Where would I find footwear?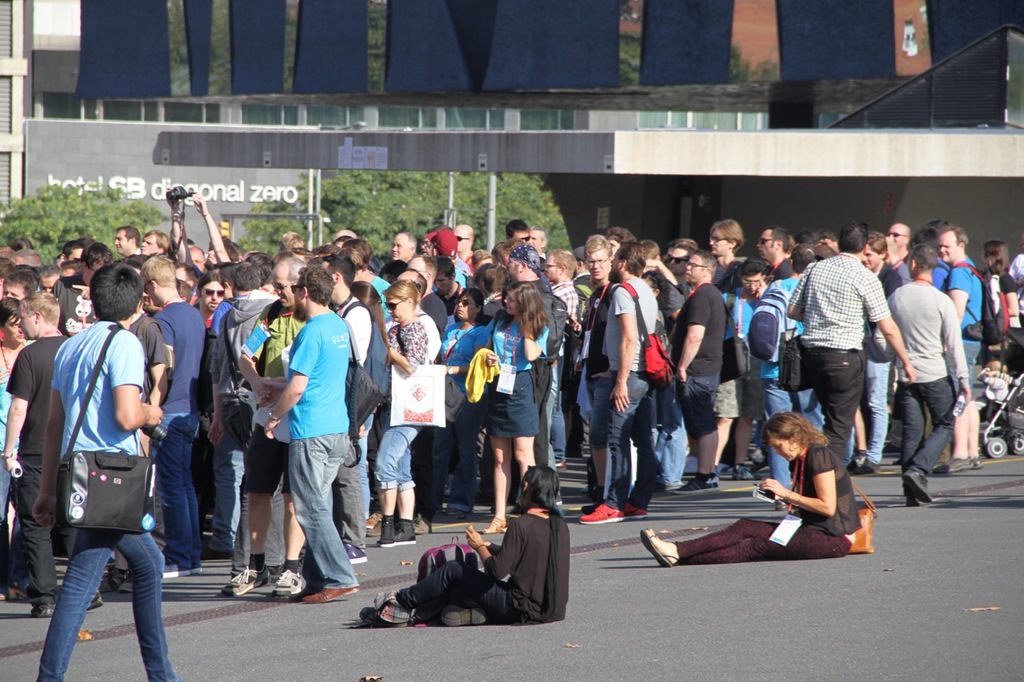
At 585,505,617,523.
